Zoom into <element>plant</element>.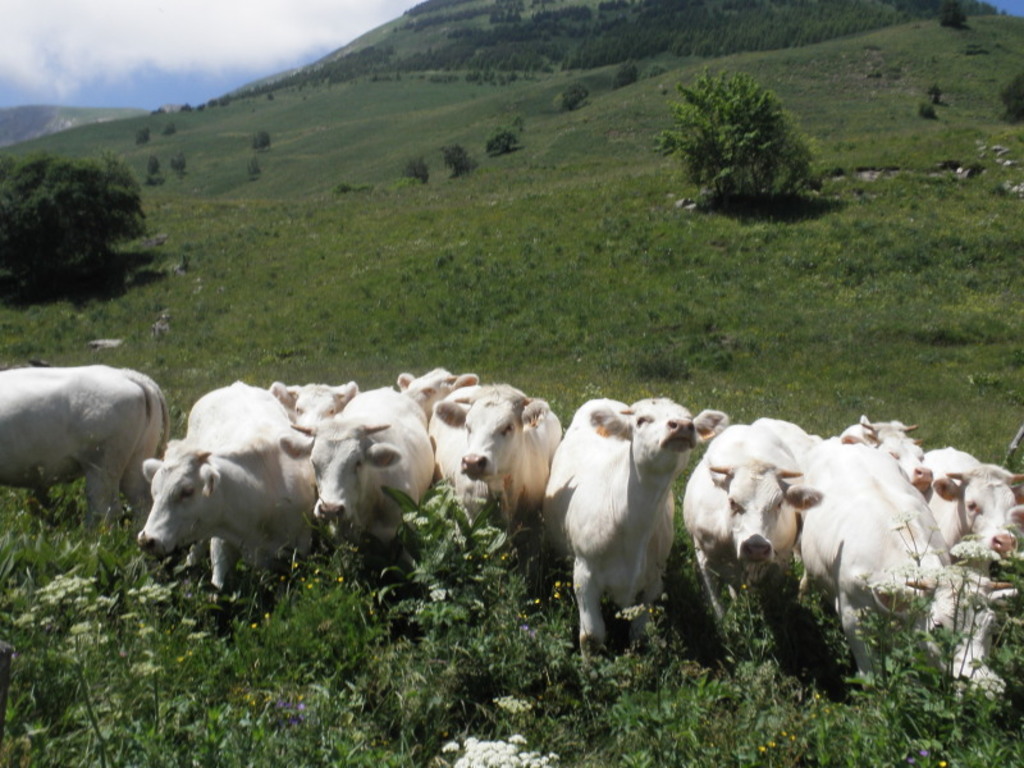
Zoom target: locate(652, 51, 838, 233).
